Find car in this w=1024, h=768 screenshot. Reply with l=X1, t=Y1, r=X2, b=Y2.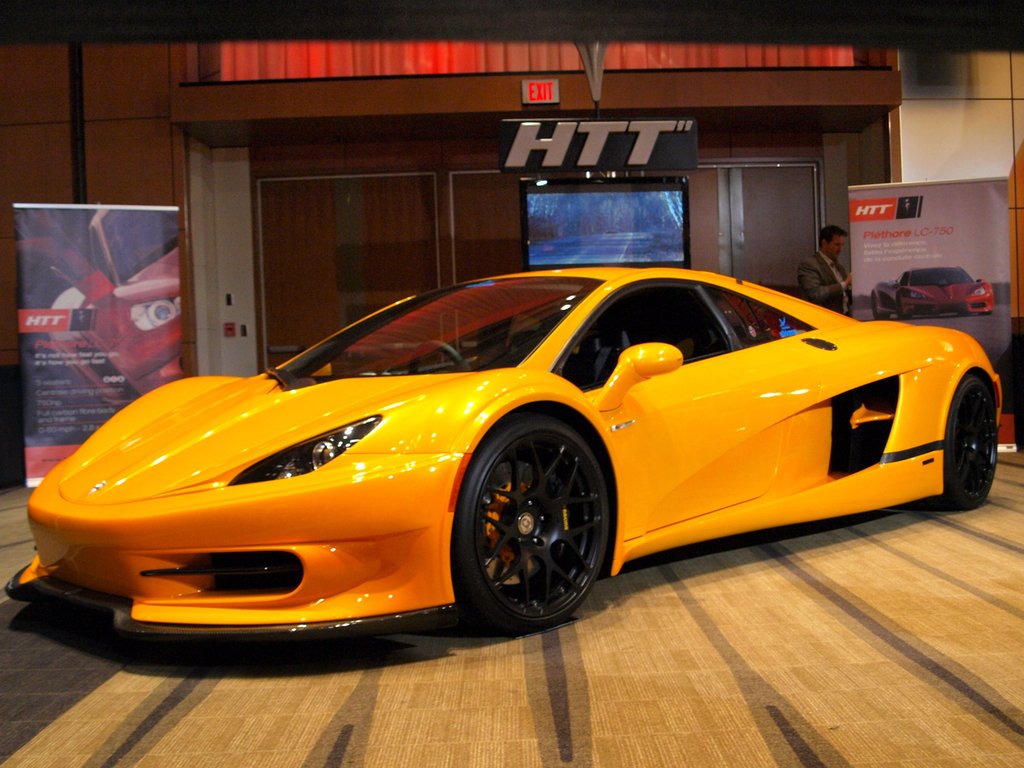
l=8, t=259, r=998, b=628.
